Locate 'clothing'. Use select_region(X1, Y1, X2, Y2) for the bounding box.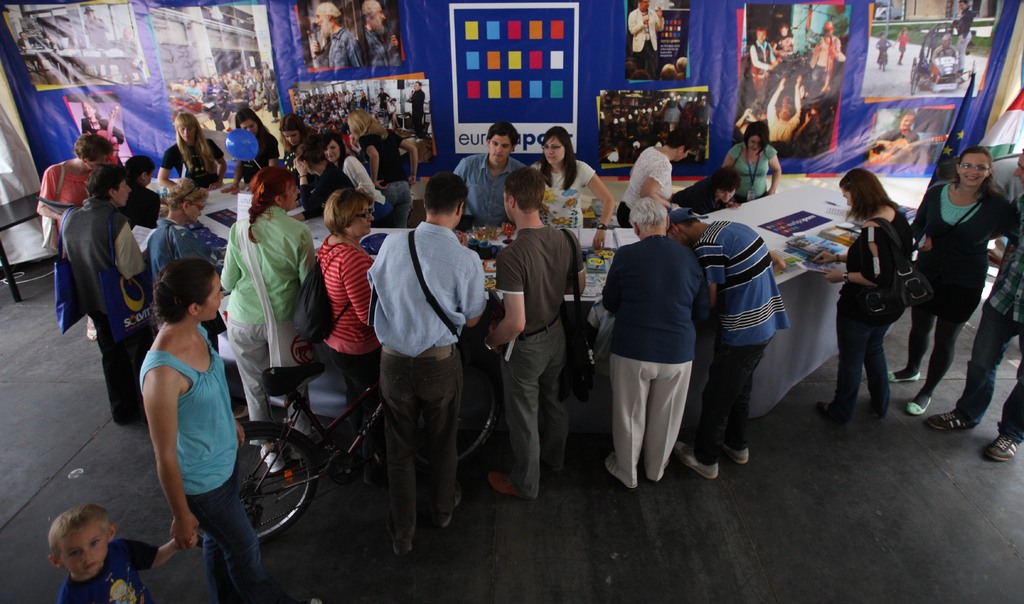
select_region(58, 536, 159, 603).
